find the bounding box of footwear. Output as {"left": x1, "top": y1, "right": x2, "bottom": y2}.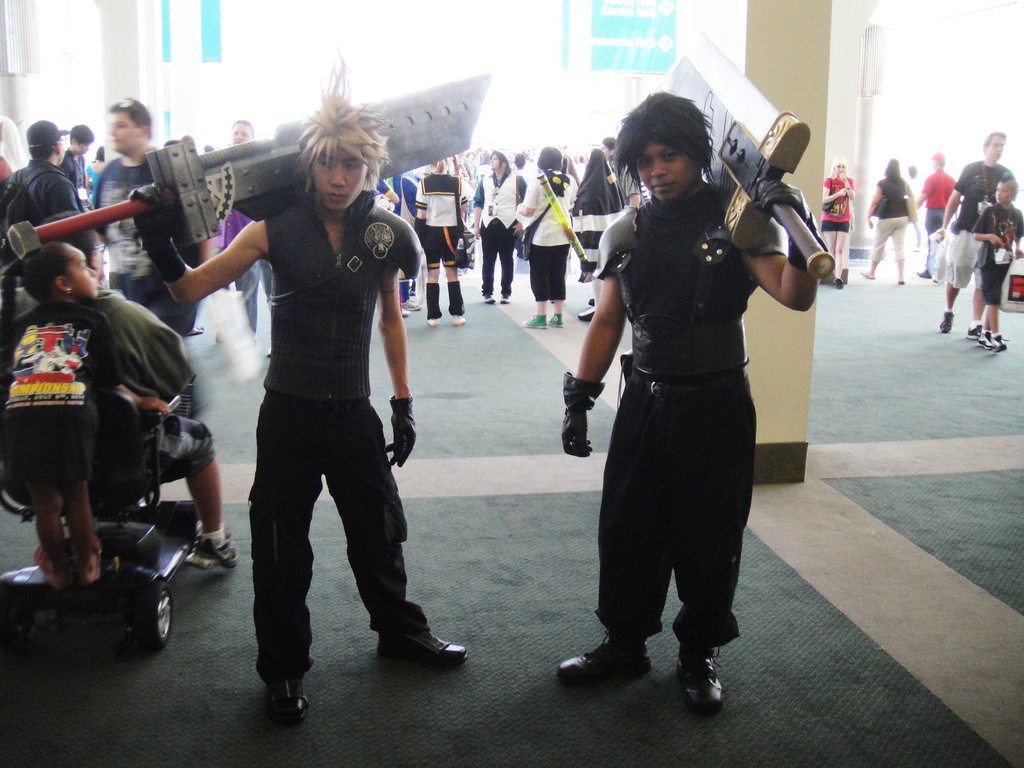
{"left": 551, "top": 307, "right": 561, "bottom": 326}.
